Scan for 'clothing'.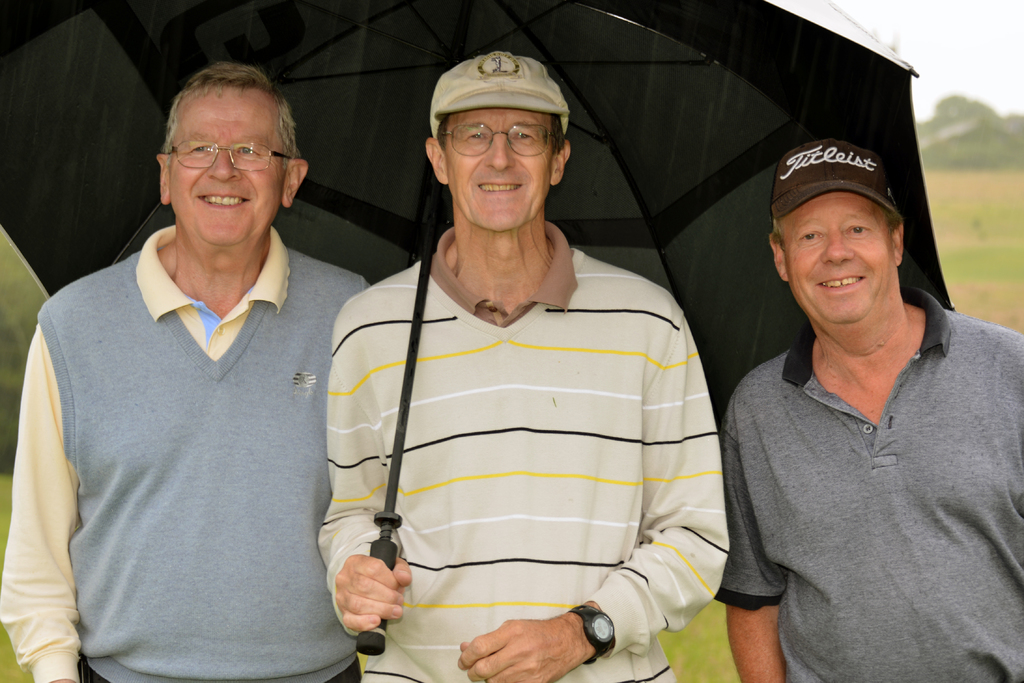
Scan result: [left=716, top=284, right=1023, bottom=680].
